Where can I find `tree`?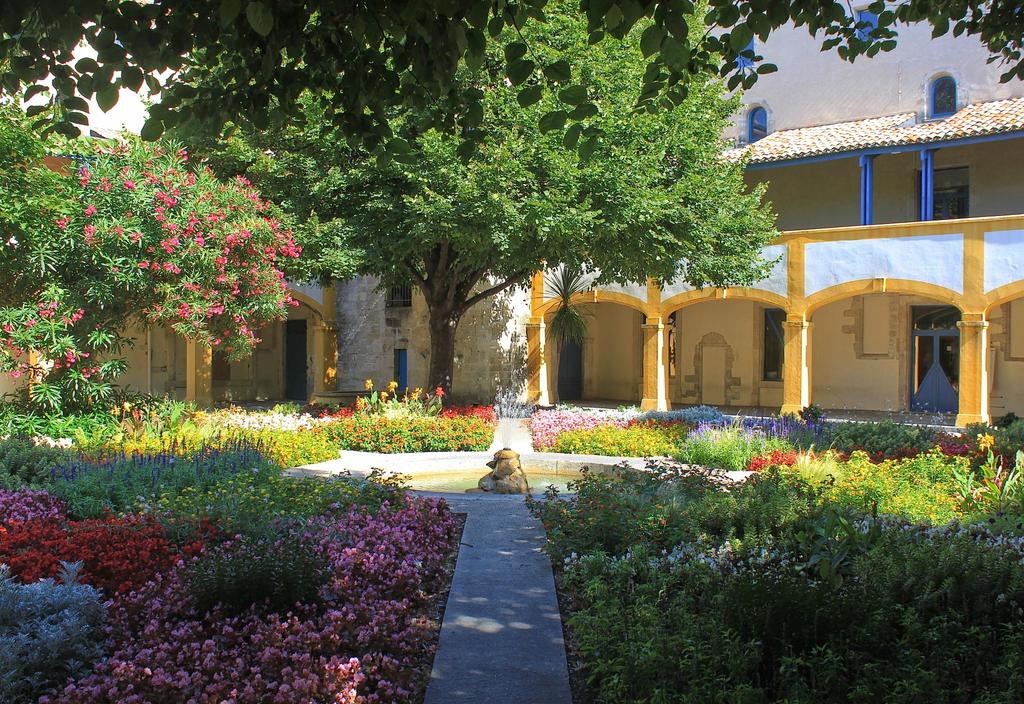
You can find it at Rect(0, 95, 49, 287).
